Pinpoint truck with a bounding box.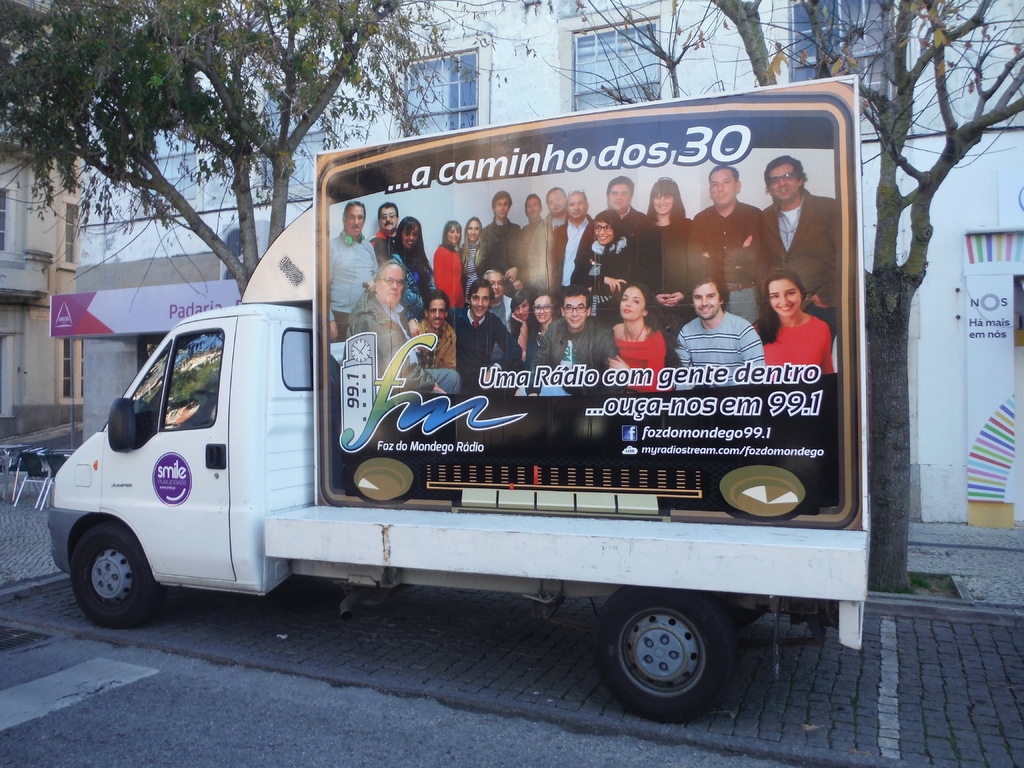
<region>40, 90, 879, 674</region>.
